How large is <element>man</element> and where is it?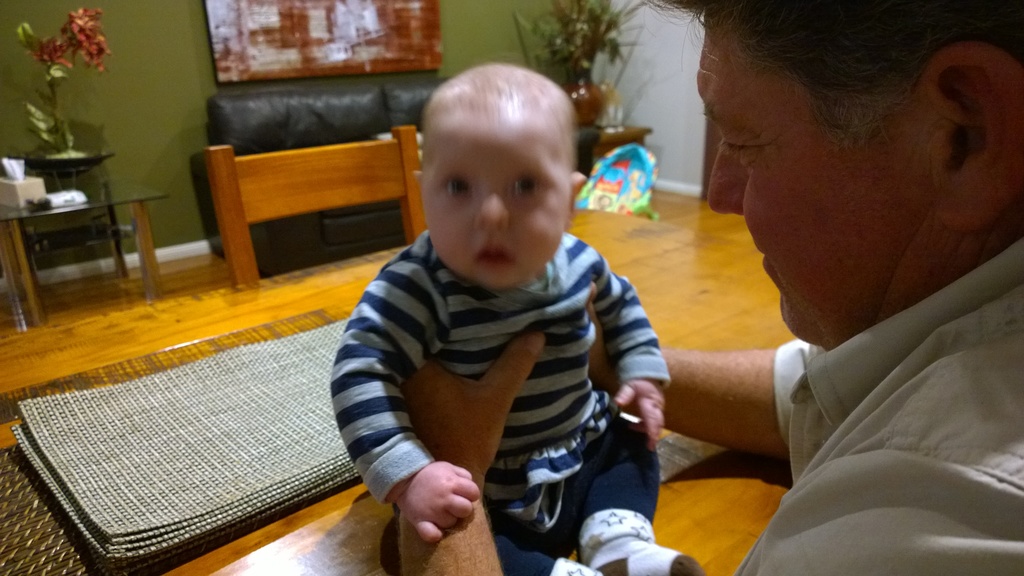
Bounding box: {"x1": 569, "y1": 4, "x2": 1023, "y2": 555}.
